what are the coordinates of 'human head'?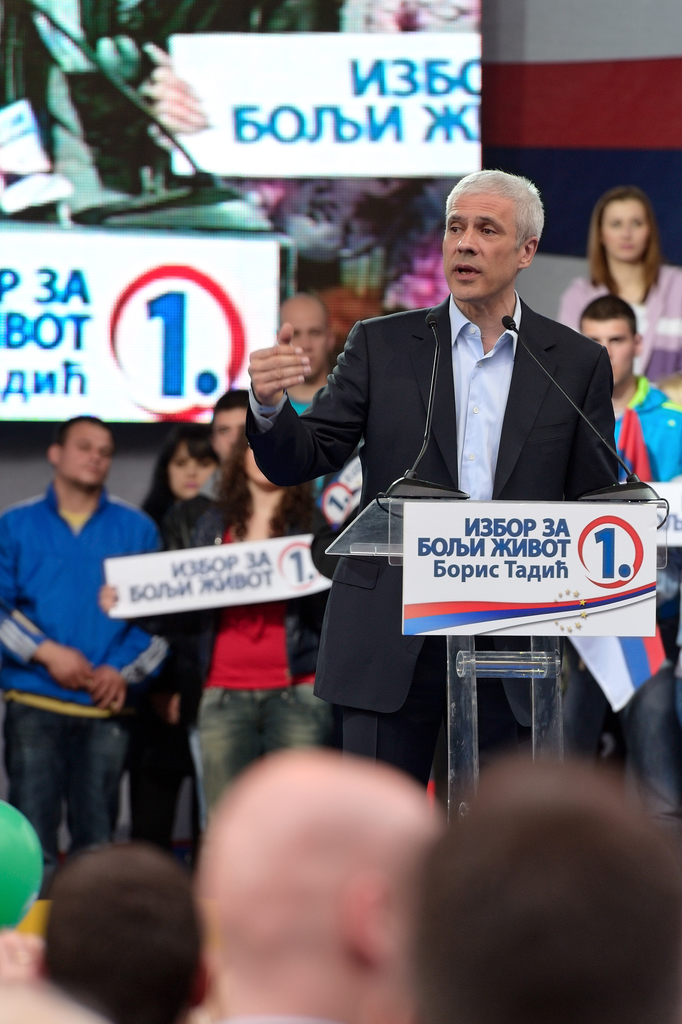
[587,188,661,260].
